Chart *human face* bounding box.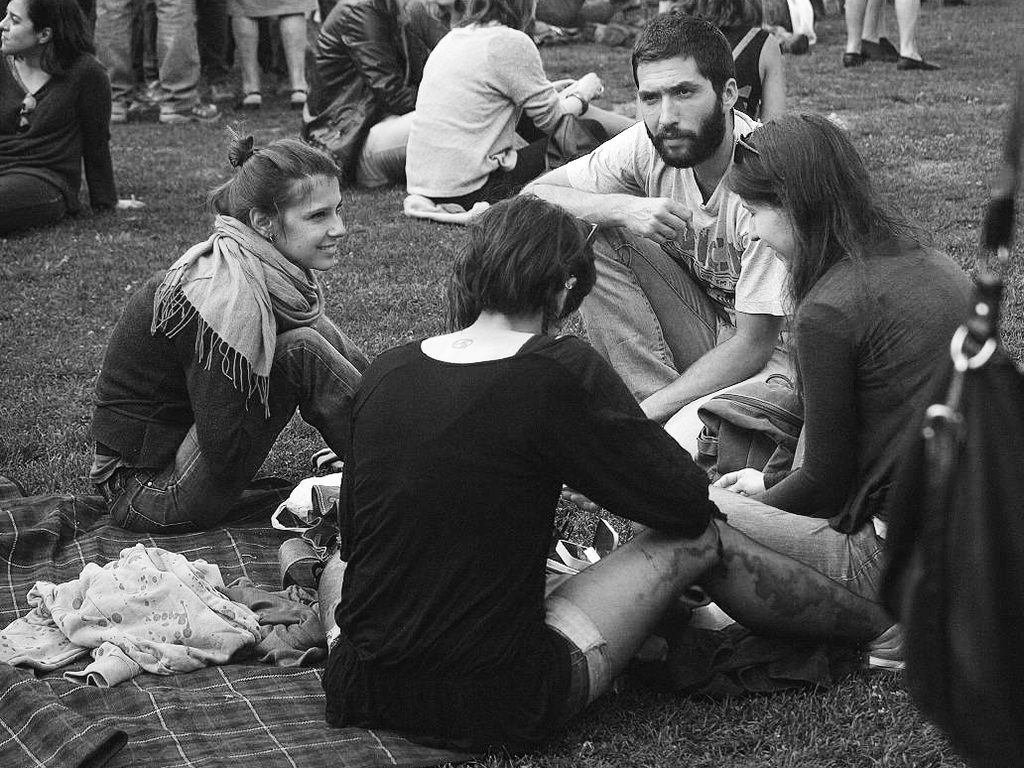
Charted: x1=747, y1=195, x2=796, y2=266.
